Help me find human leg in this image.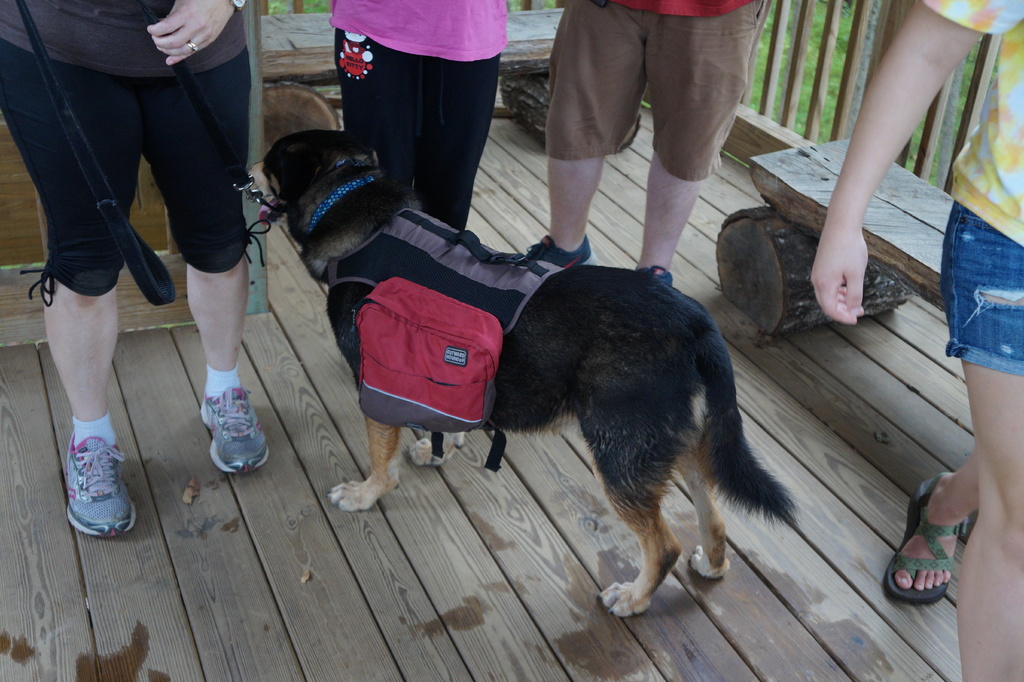
Found it: box(132, 51, 250, 466).
